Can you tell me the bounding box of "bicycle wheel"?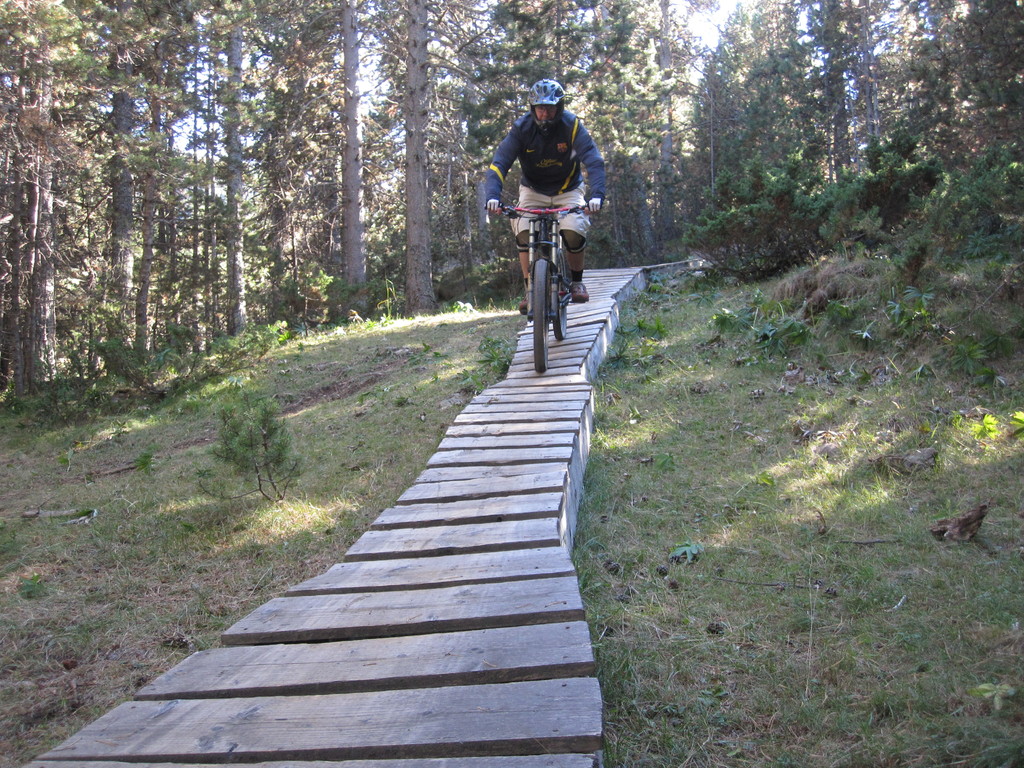
bbox=(537, 262, 546, 371).
